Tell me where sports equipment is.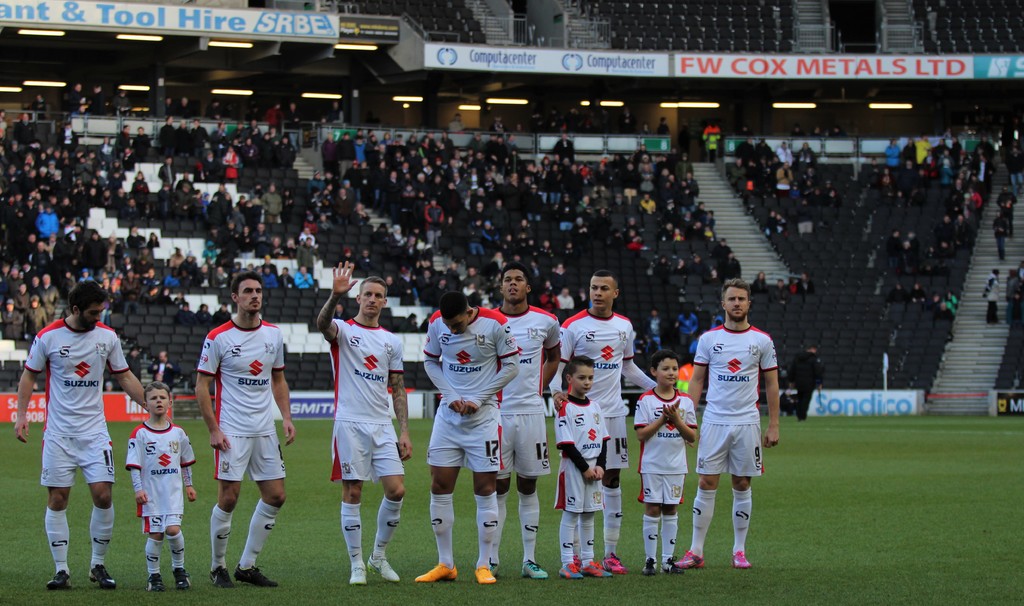
sports equipment is at BBox(89, 563, 115, 588).
